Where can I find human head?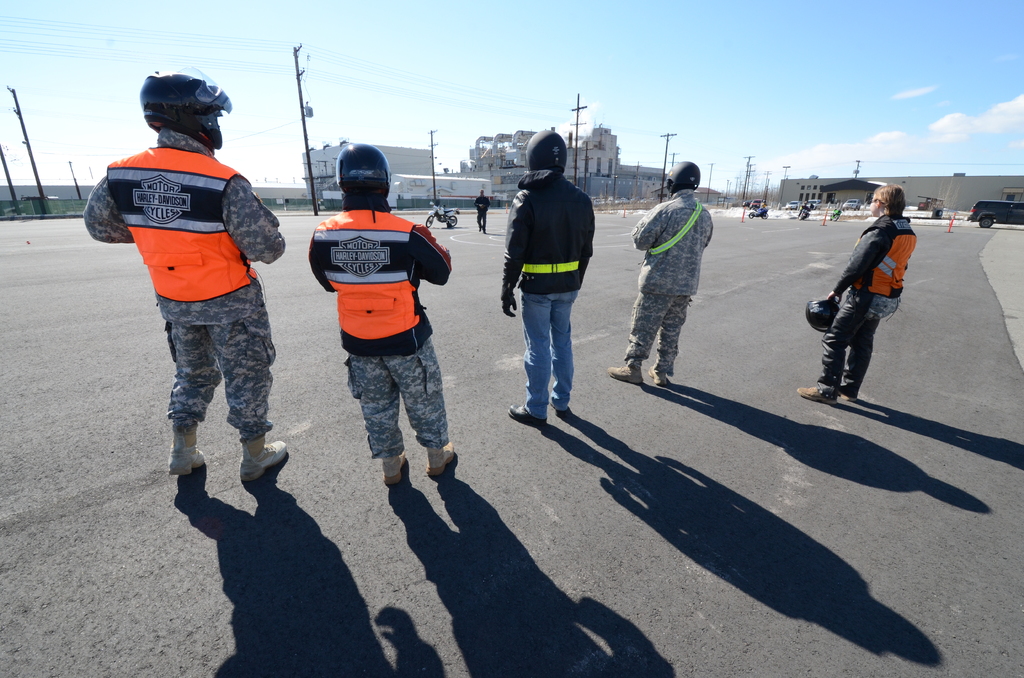
You can find it at [320, 141, 393, 208].
